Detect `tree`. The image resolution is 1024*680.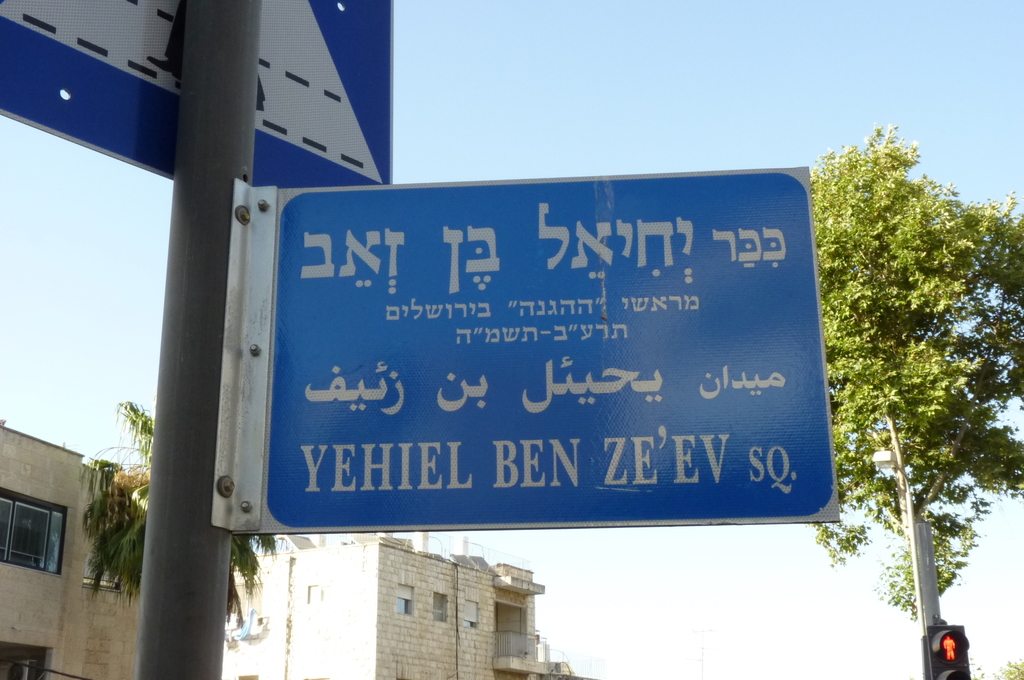
(77,391,292,636).
